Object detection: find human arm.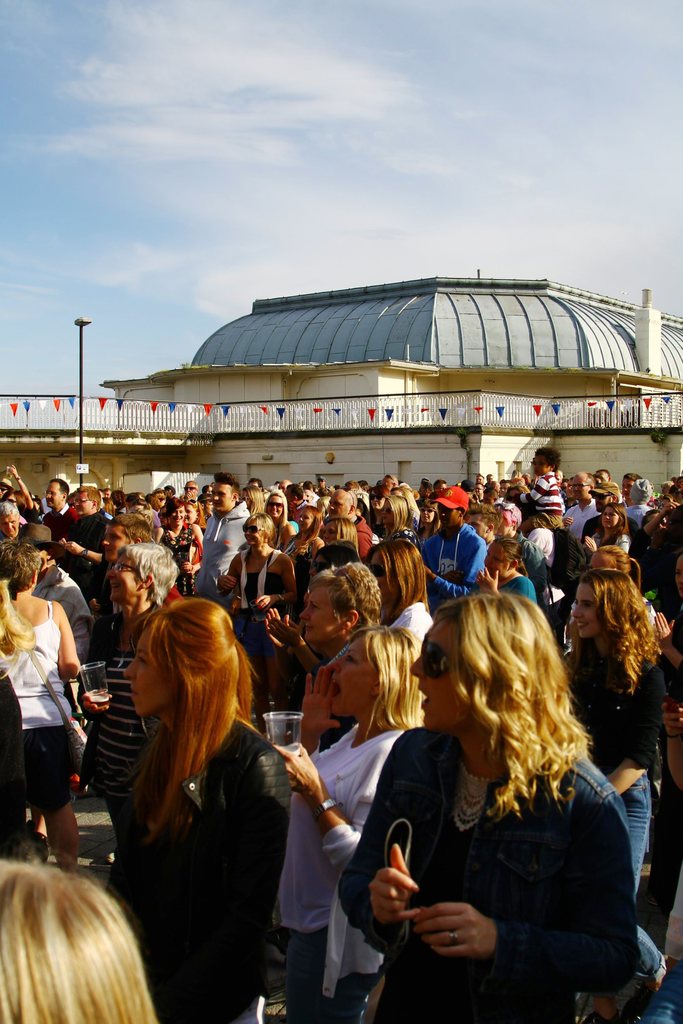
BBox(333, 732, 423, 955).
